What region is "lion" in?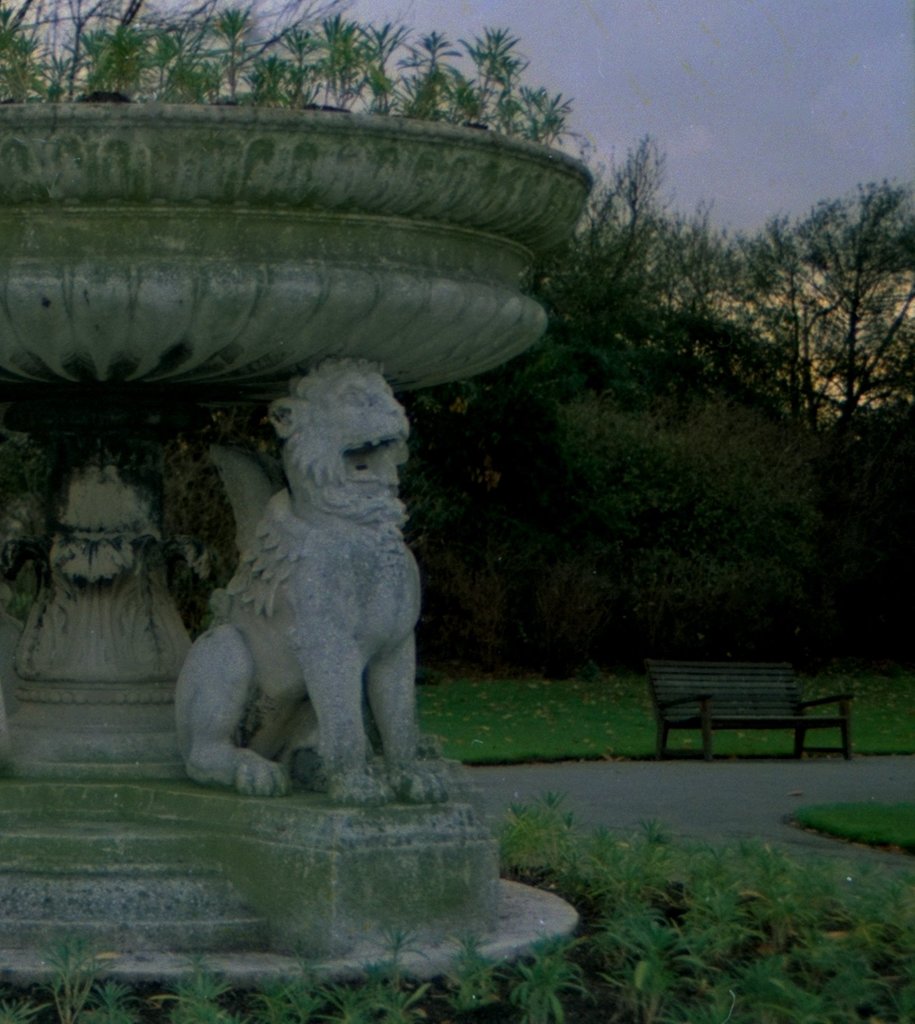
[x1=172, y1=356, x2=483, y2=803].
